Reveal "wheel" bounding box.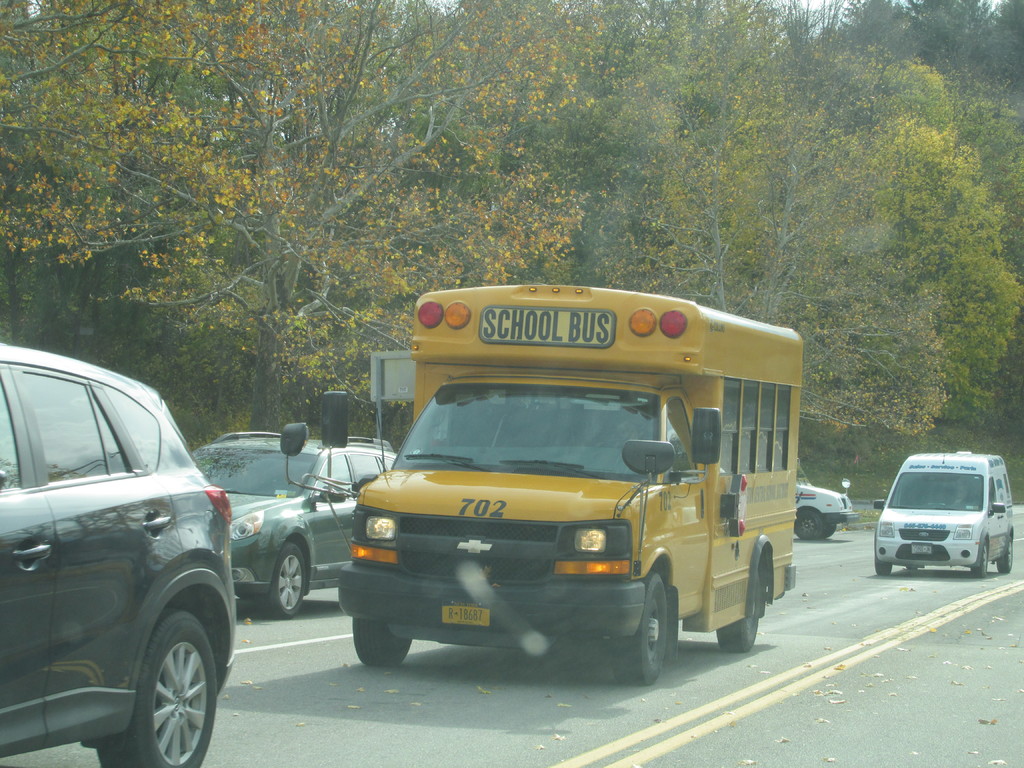
Revealed: bbox(621, 573, 677, 688).
